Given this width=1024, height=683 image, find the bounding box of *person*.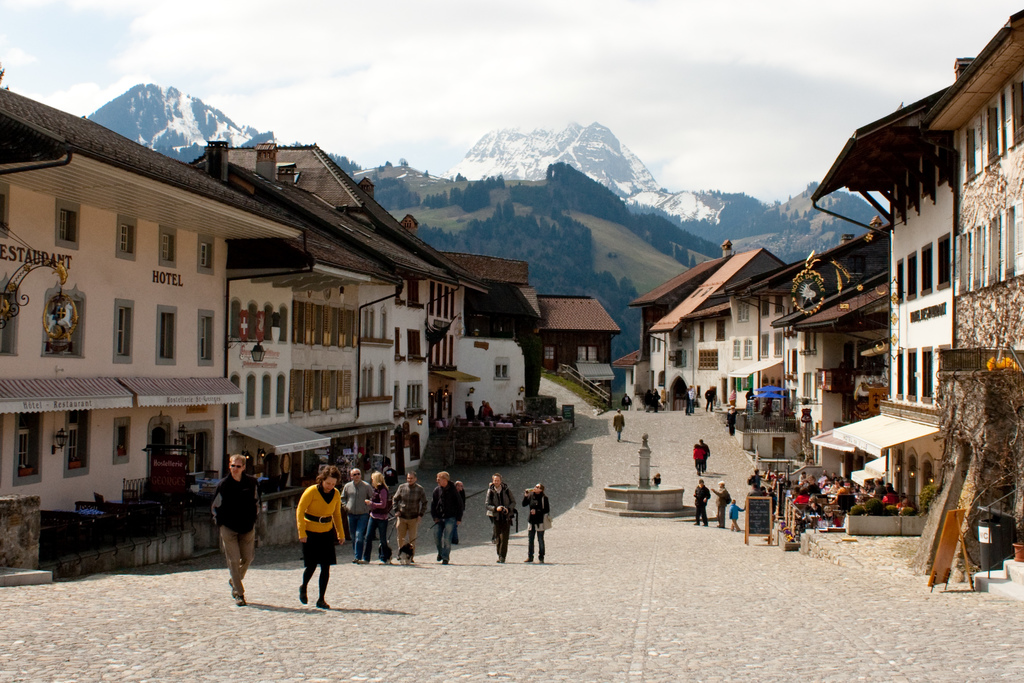
rect(706, 385, 717, 411).
